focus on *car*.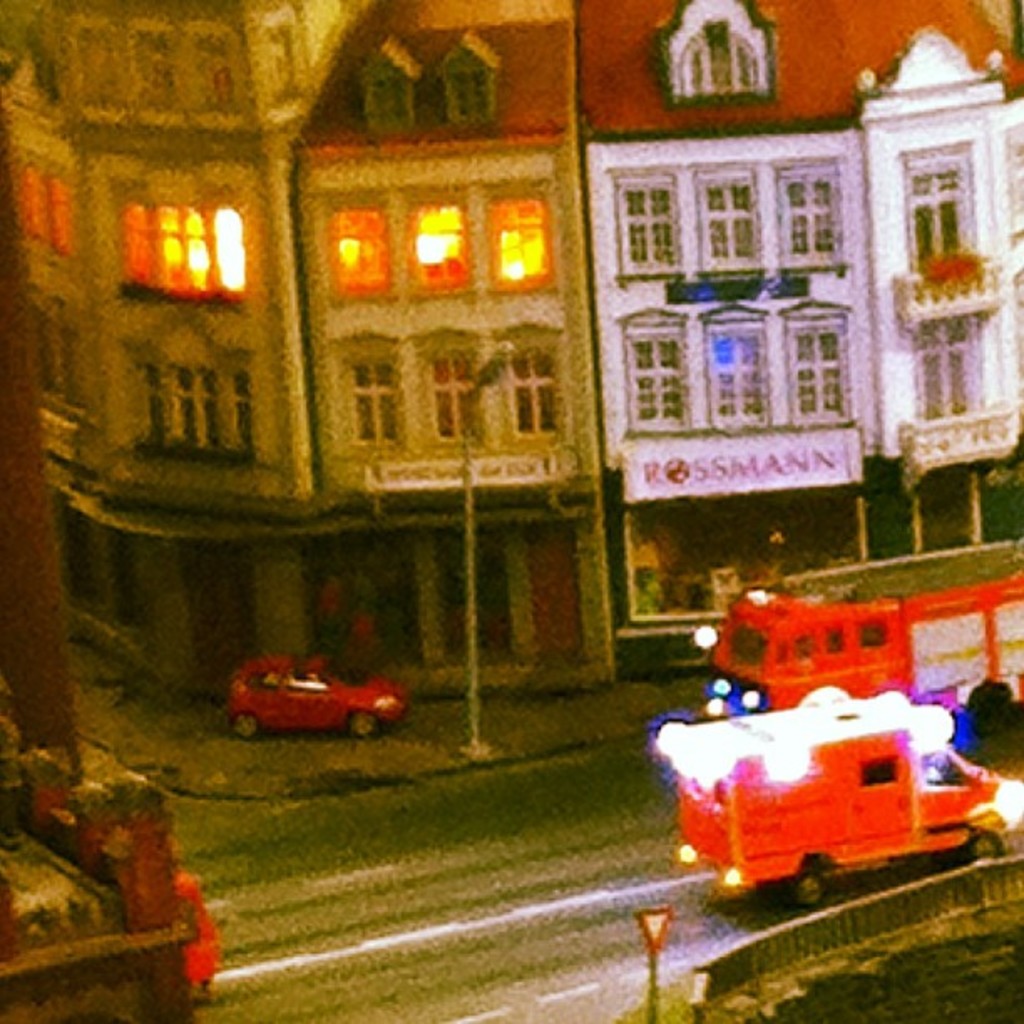
Focused at crop(226, 644, 408, 740).
